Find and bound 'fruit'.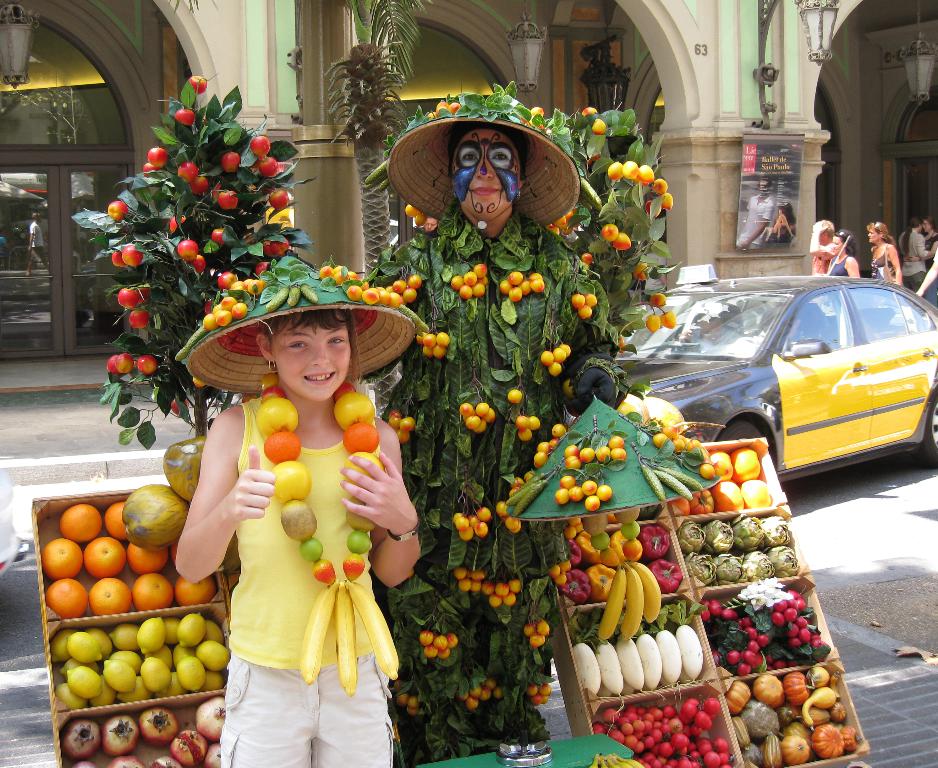
Bound: 578/103/597/116.
